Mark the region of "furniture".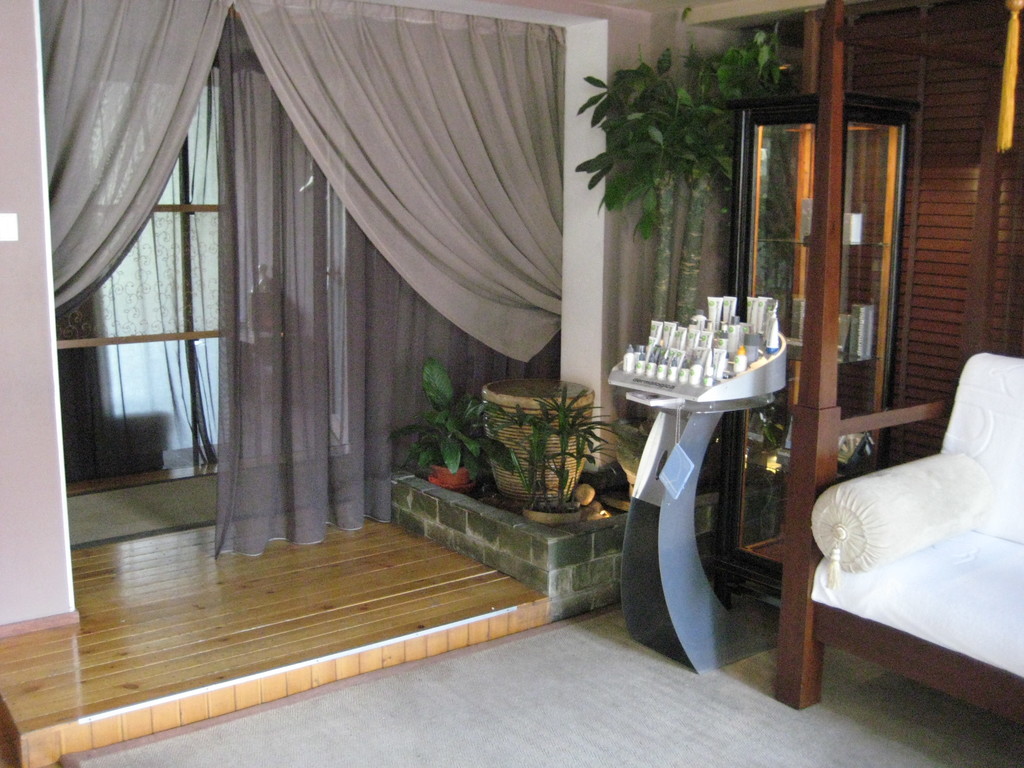
Region: bbox=[748, 0, 1023, 710].
